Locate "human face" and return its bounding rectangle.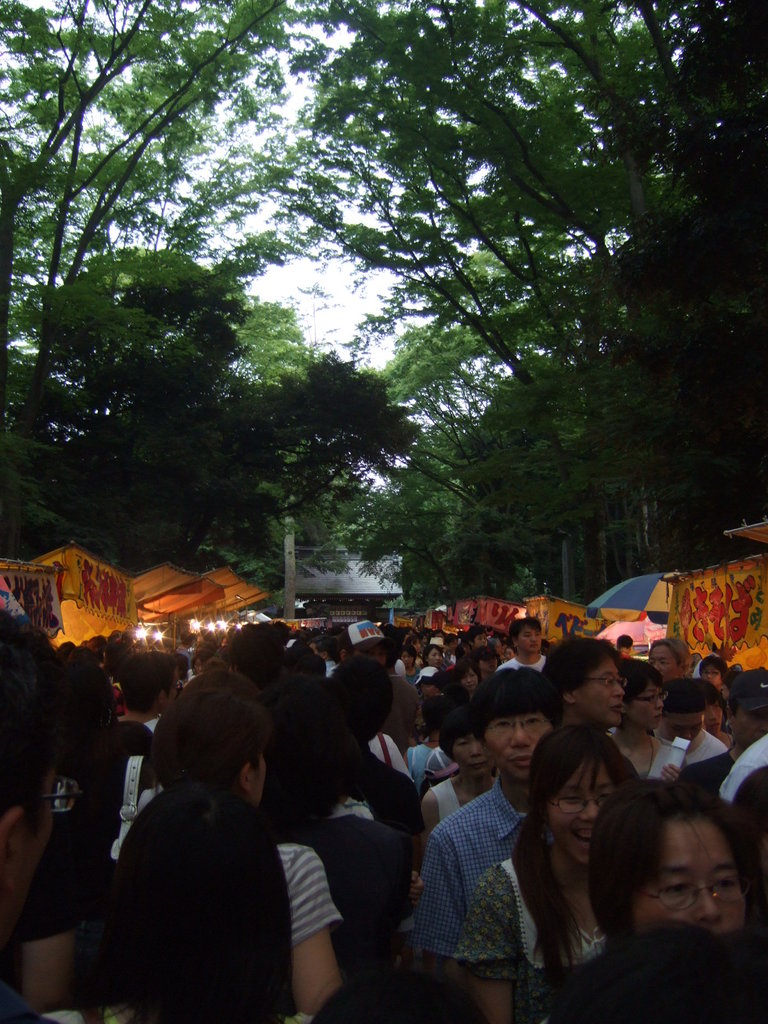
(left=733, top=711, right=767, bottom=742).
